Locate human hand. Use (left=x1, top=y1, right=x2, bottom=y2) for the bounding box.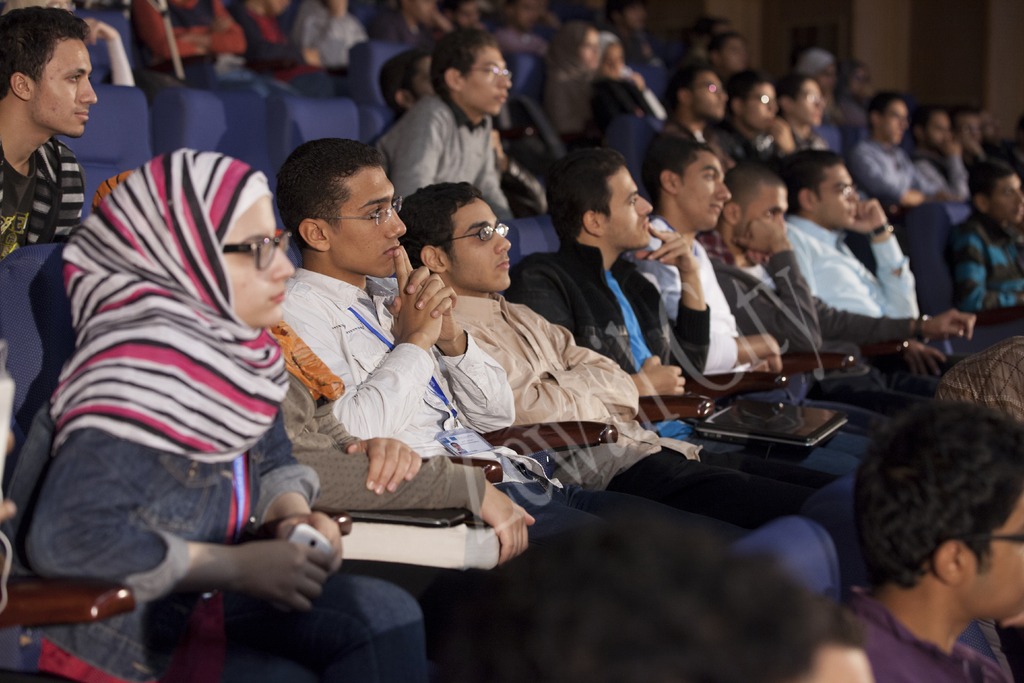
(left=341, top=436, right=424, bottom=496).
